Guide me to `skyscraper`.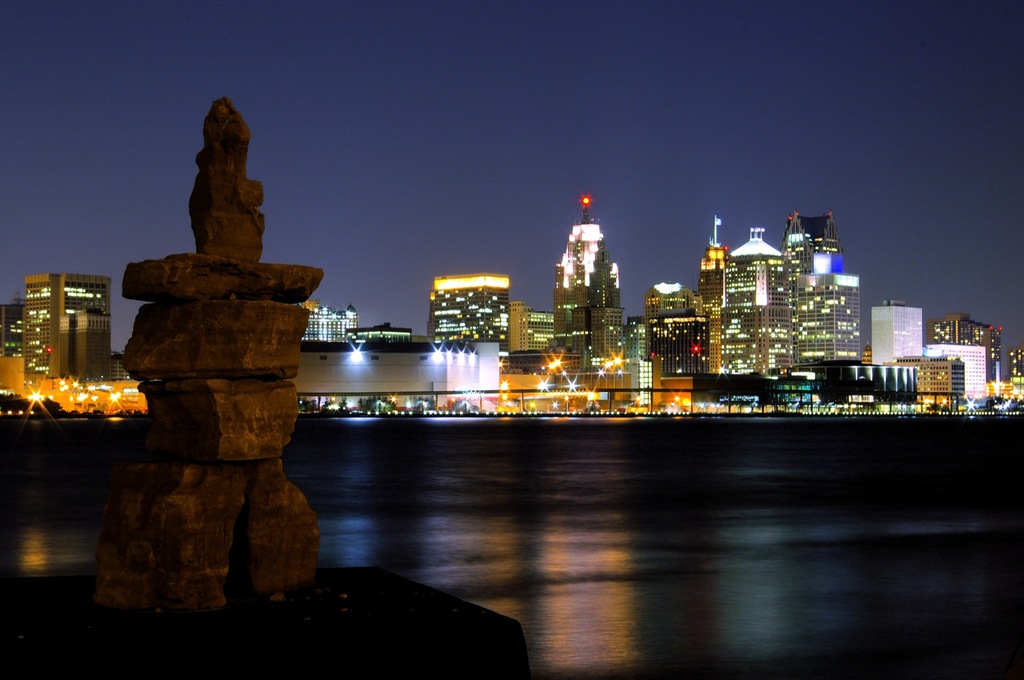
Guidance: {"x1": 550, "y1": 206, "x2": 623, "y2": 350}.
